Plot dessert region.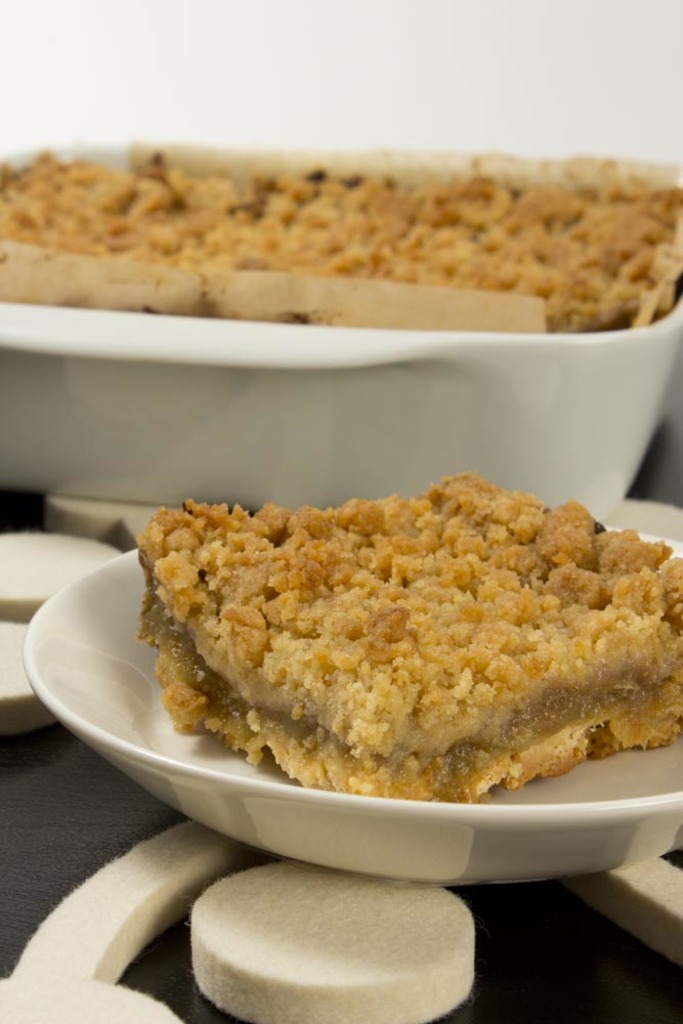
Plotted at (0,116,682,327).
